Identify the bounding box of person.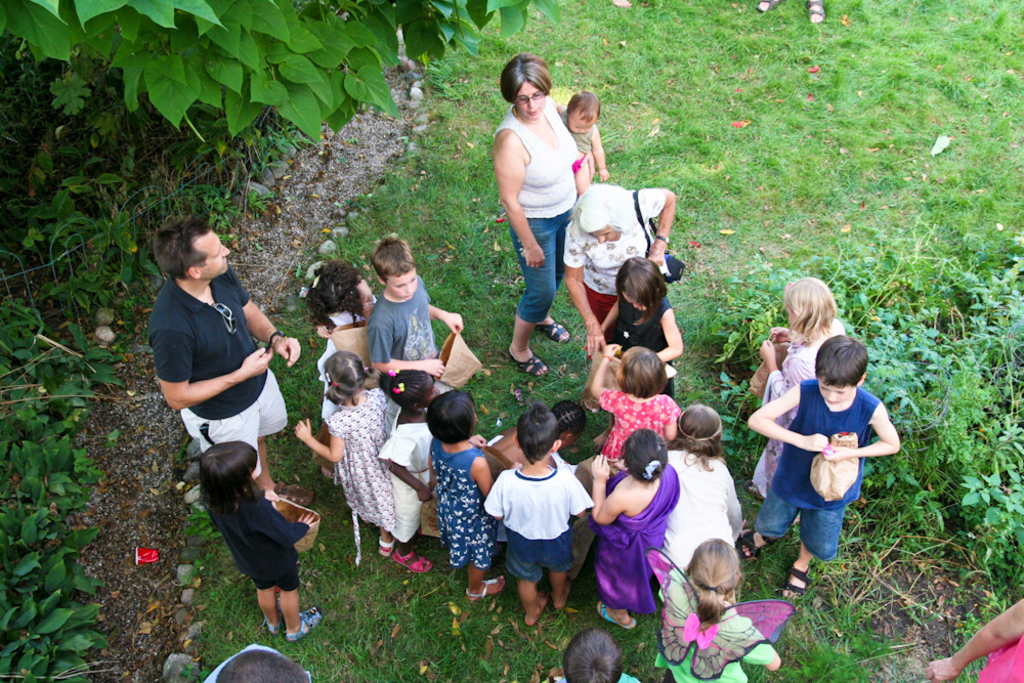
(left=555, top=87, right=610, bottom=184).
